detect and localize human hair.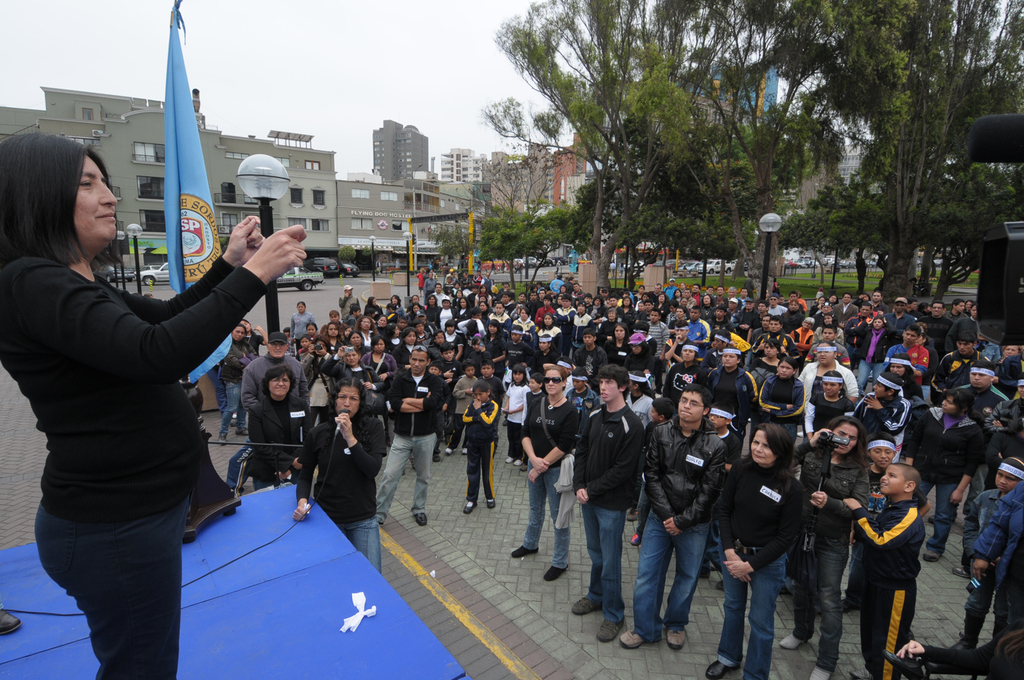
Localized at [264, 365, 299, 399].
